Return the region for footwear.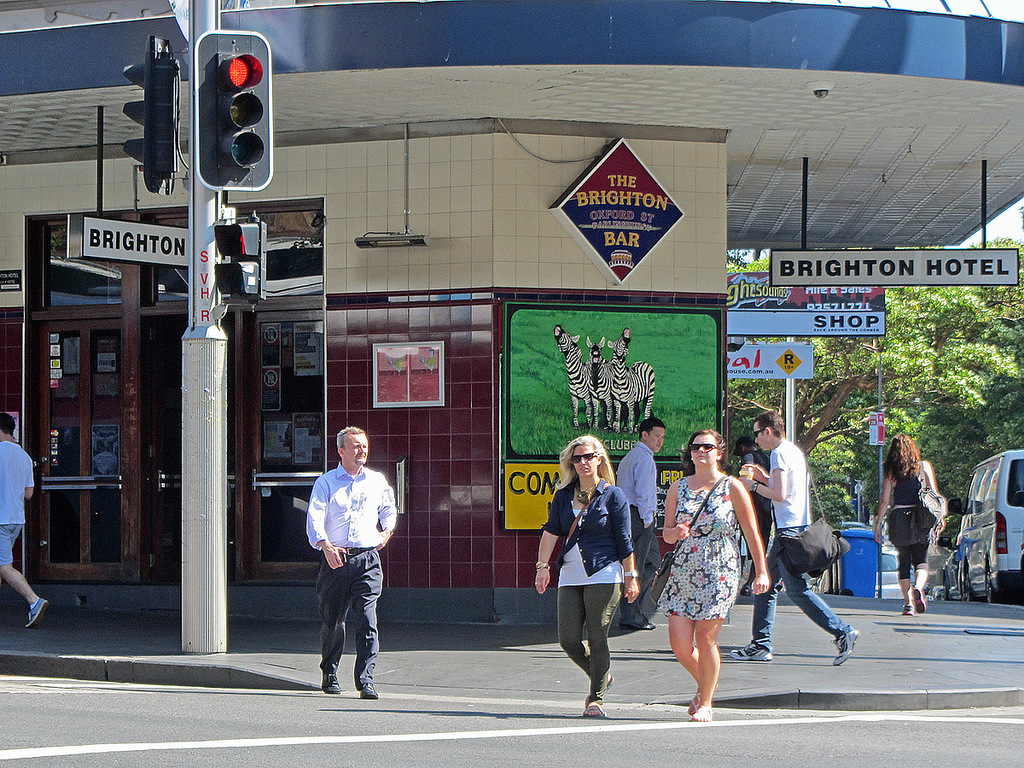
box(605, 670, 618, 684).
